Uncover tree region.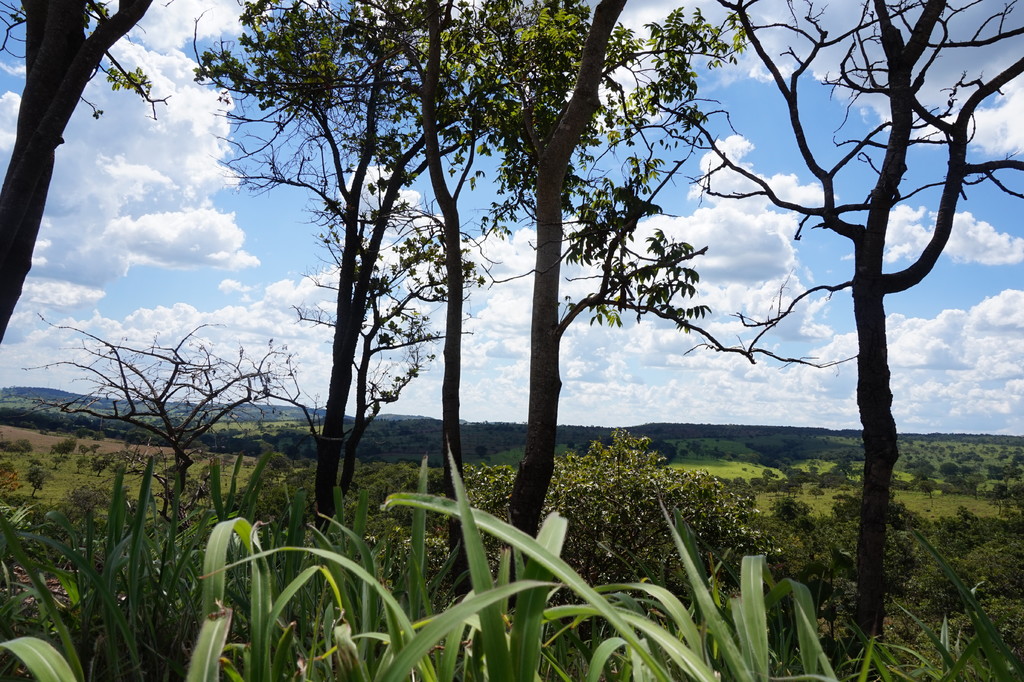
Uncovered: (left=17, top=317, right=300, bottom=508).
